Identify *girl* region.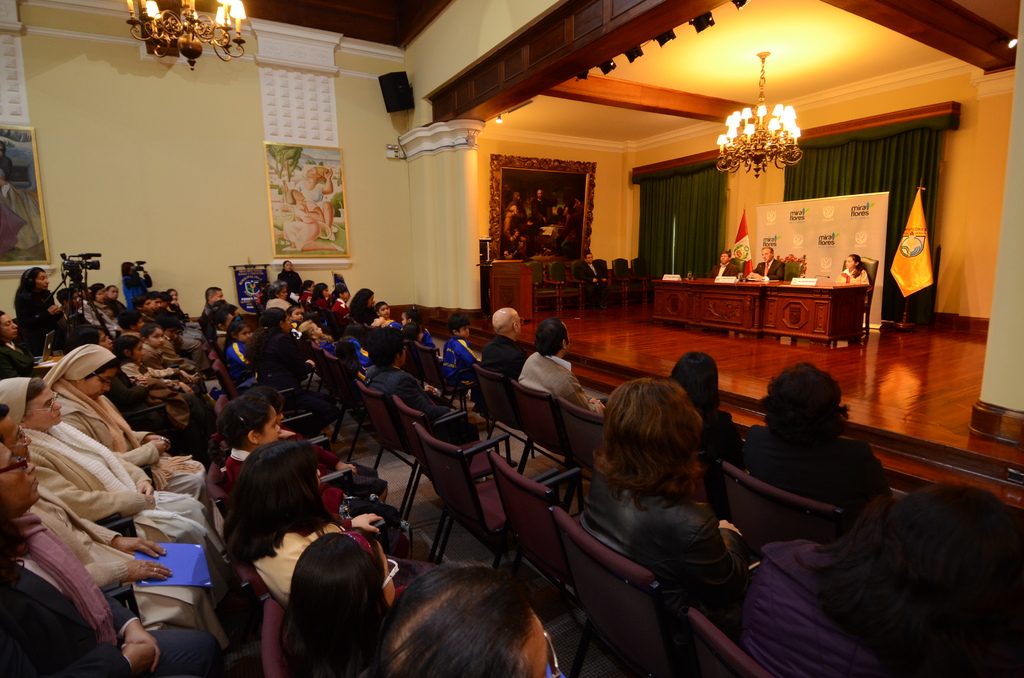
Region: x1=301 y1=275 x2=319 y2=303.
